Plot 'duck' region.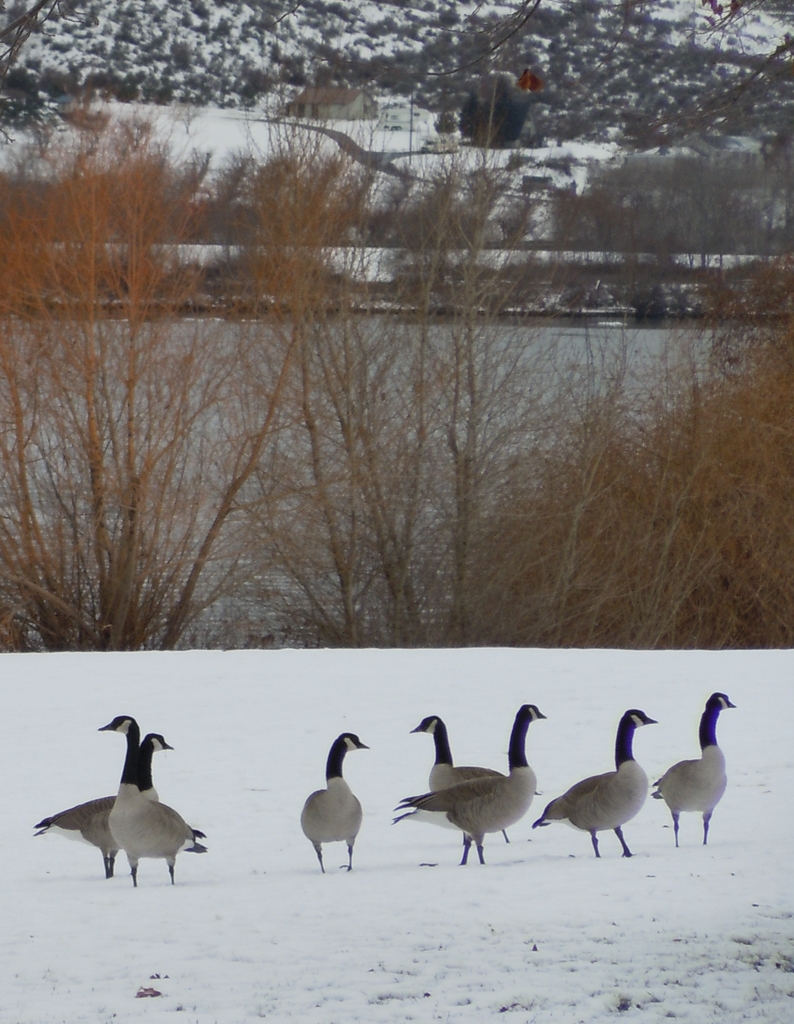
Plotted at region(28, 731, 170, 877).
